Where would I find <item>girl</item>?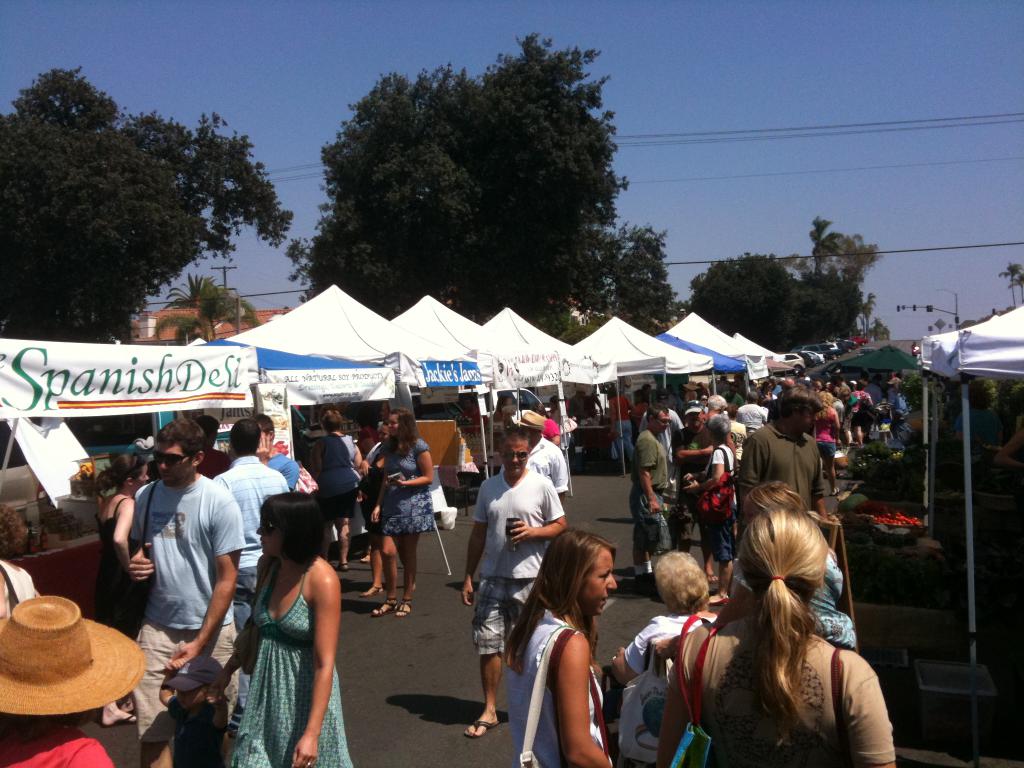
At left=223, top=487, right=353, bottom=767.
